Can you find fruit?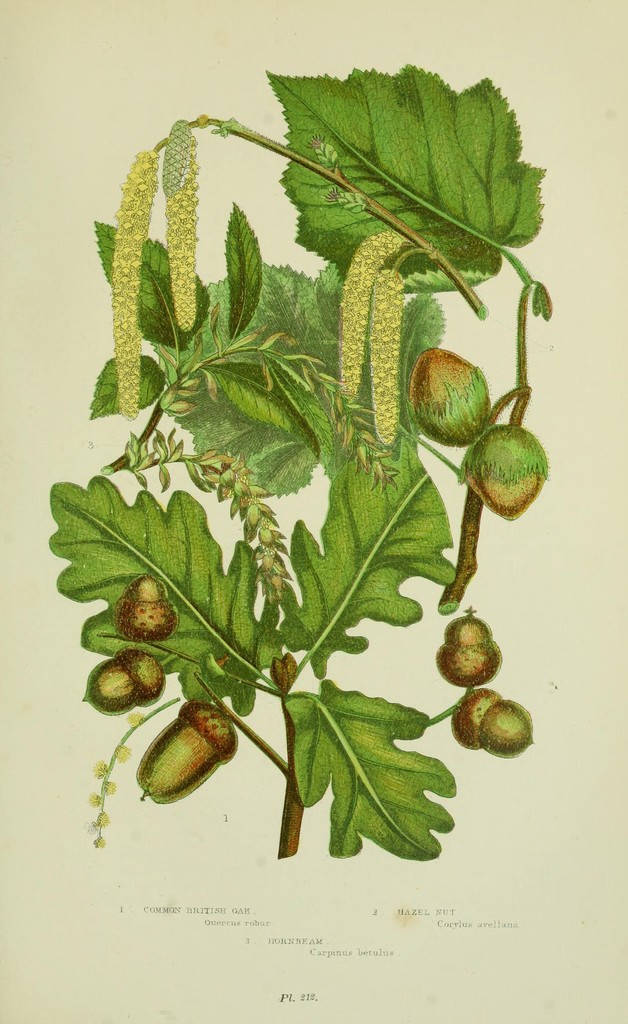
Yes, bounding box: box=[417, 337, 507, 441].
